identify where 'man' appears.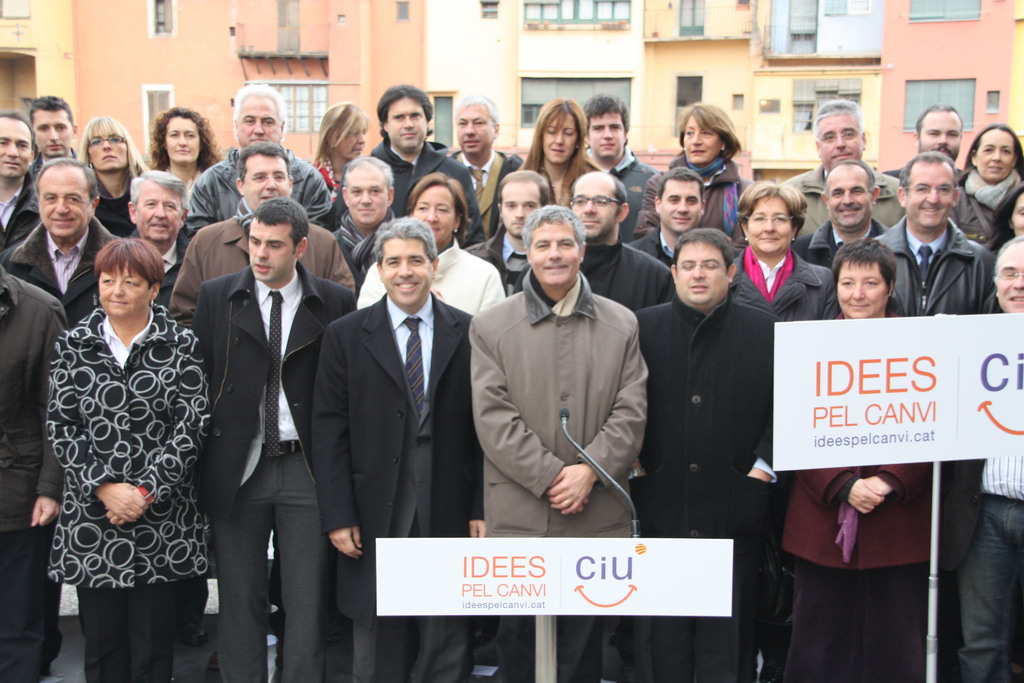
Appears at (22,84,80,168).
